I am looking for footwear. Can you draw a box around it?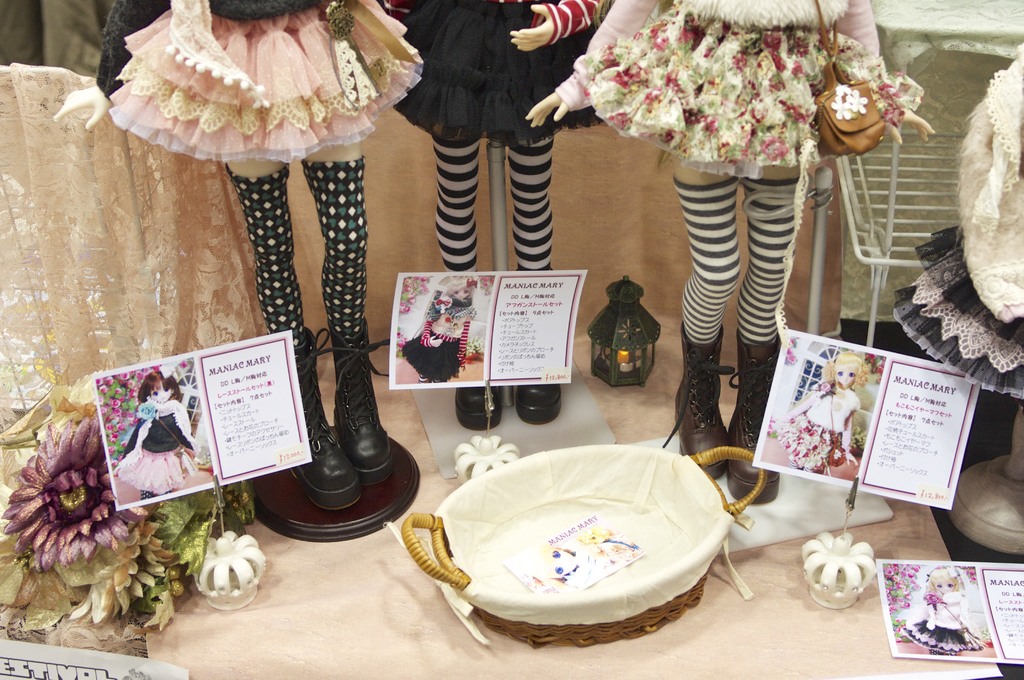
Sure, the bounding box is <bbox>455, 387, 502, 428</bbox>.
